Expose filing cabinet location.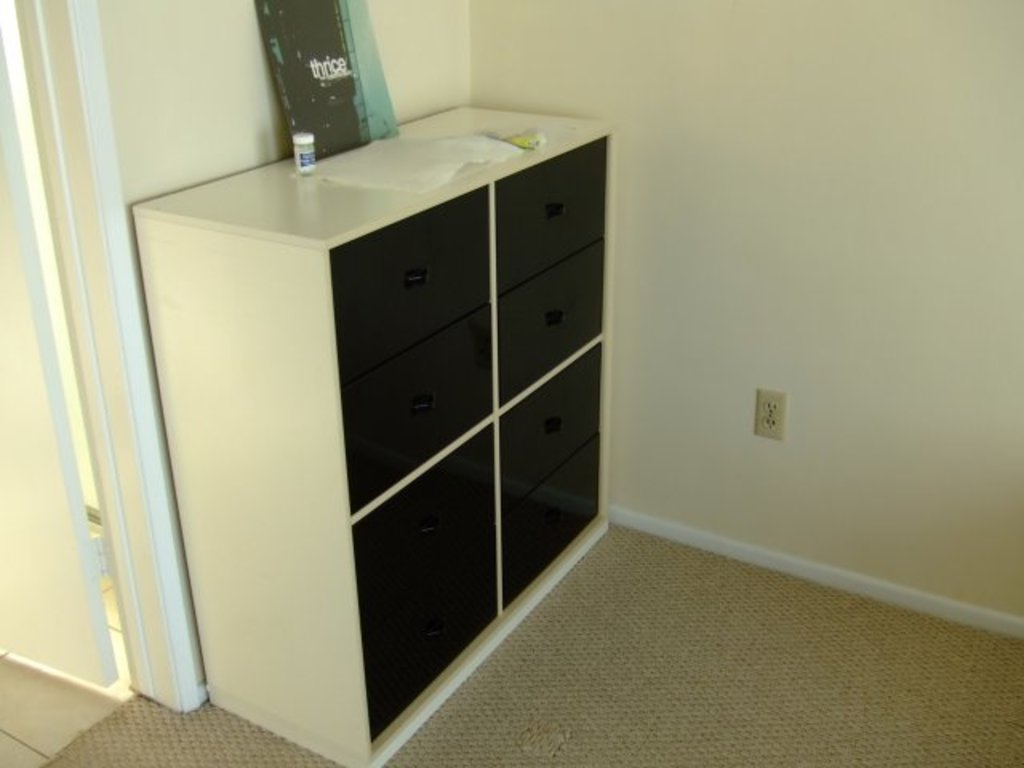
Exposed at (x1=130, y1=101, x2=622, y2=762).
